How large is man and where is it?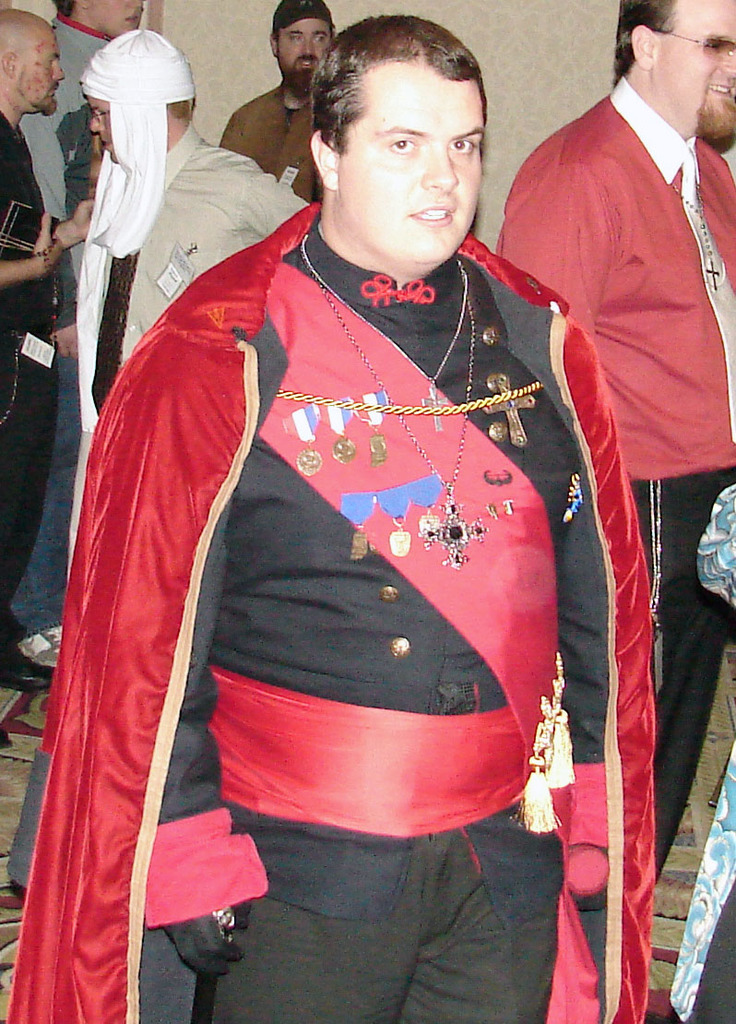
Bounding box: bbox=(100, 5, 644, 1021).
